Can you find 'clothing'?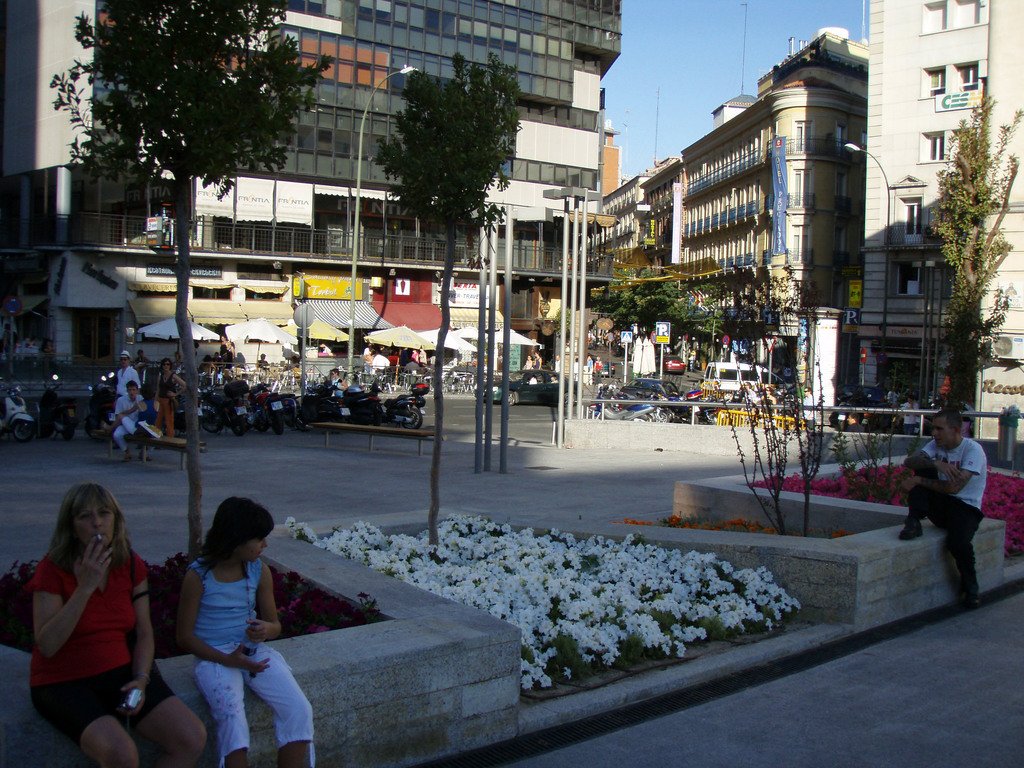
Yes, bounding box: 554, 356, 561, 373.
